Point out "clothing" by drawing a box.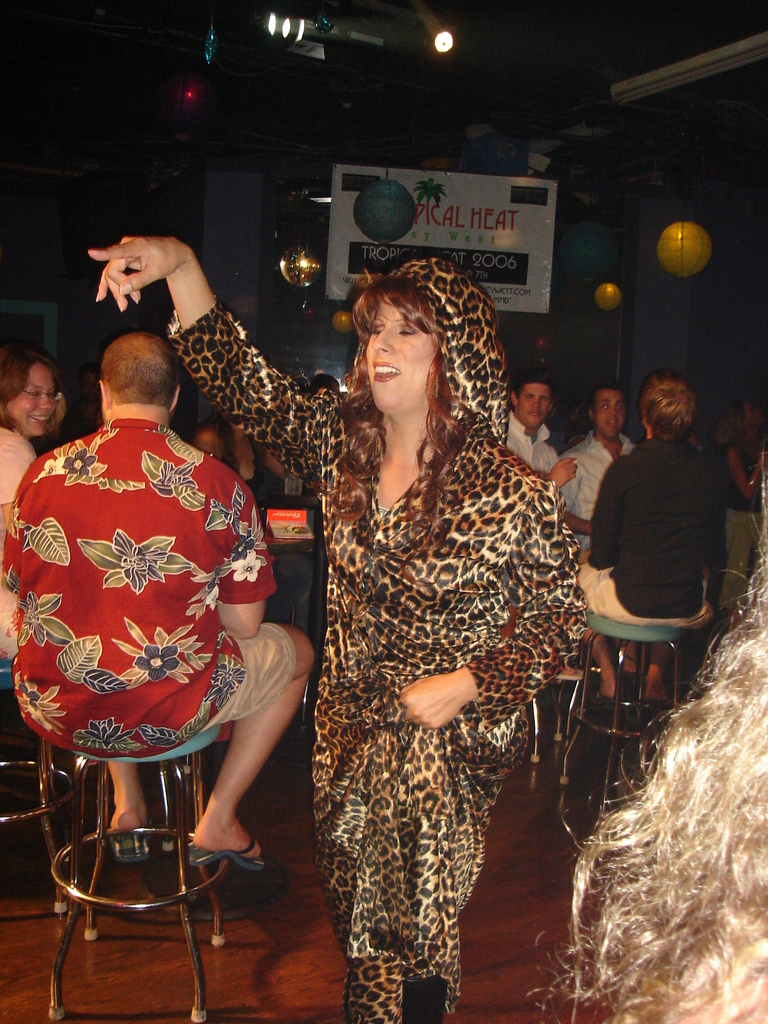
pyautogui.locateOnScreen(166, 248, 592, 1023).
